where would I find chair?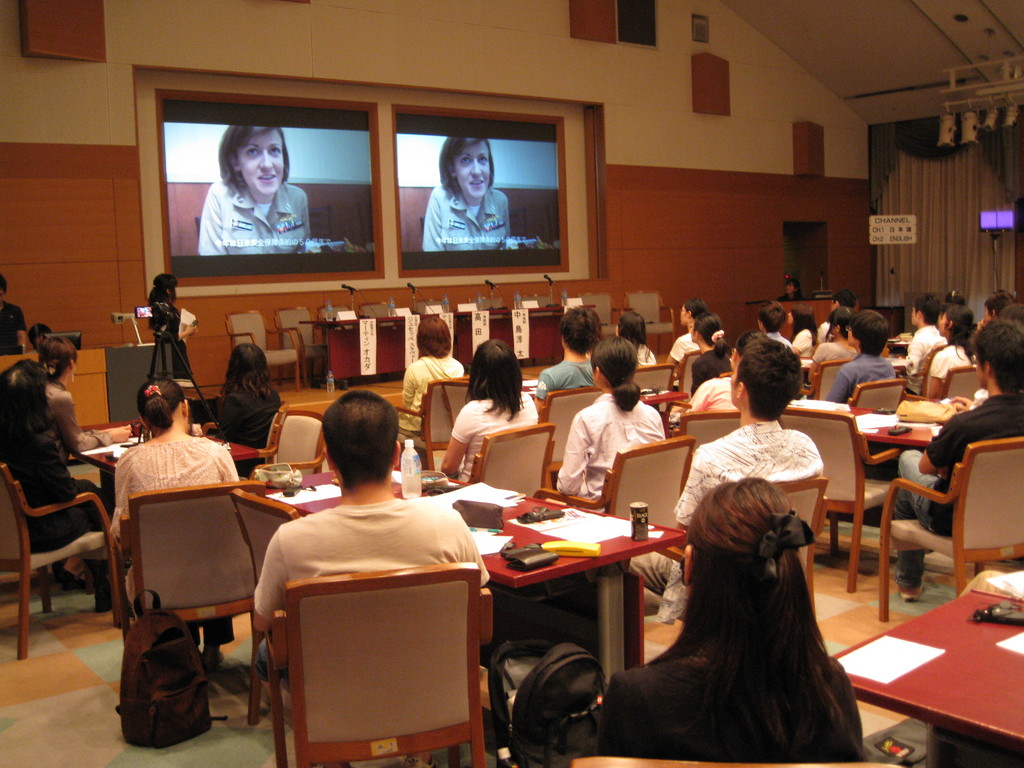
At left=225, top=308, right=303, bottom=392.
